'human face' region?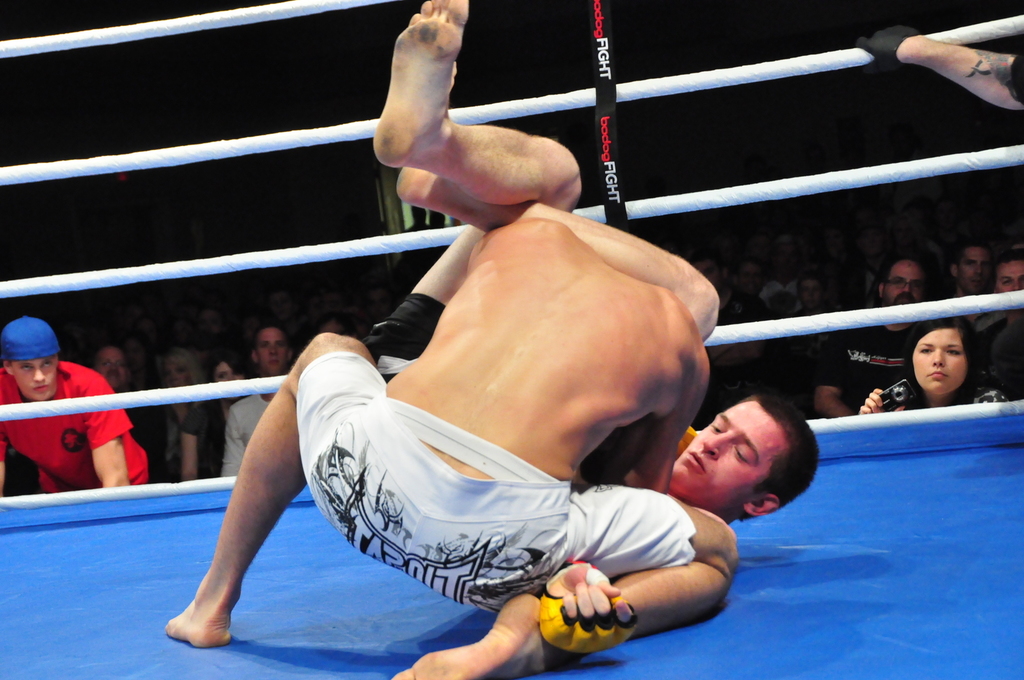
bbox=(213, 357, 247, 397)
